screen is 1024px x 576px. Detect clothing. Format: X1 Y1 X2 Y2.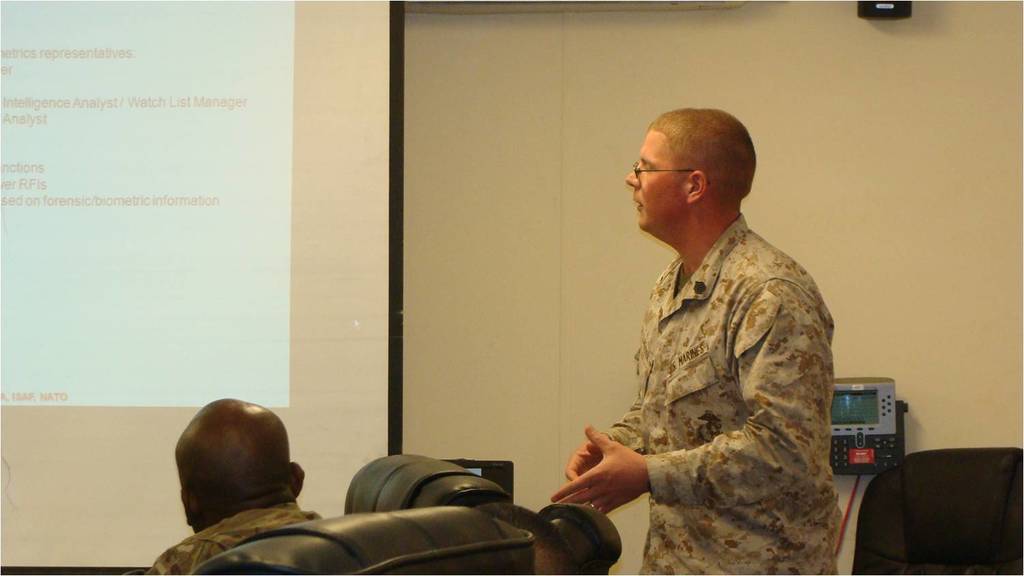
564 177 847 556.
